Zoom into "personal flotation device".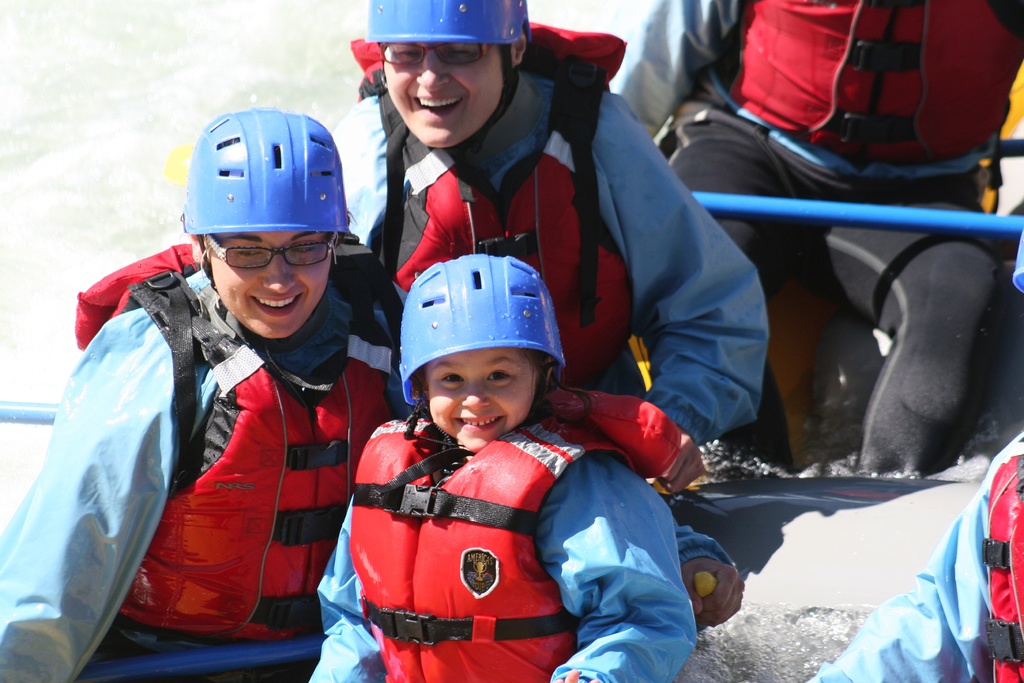
Zoom target: <box>730,0,1023,177</box>.
